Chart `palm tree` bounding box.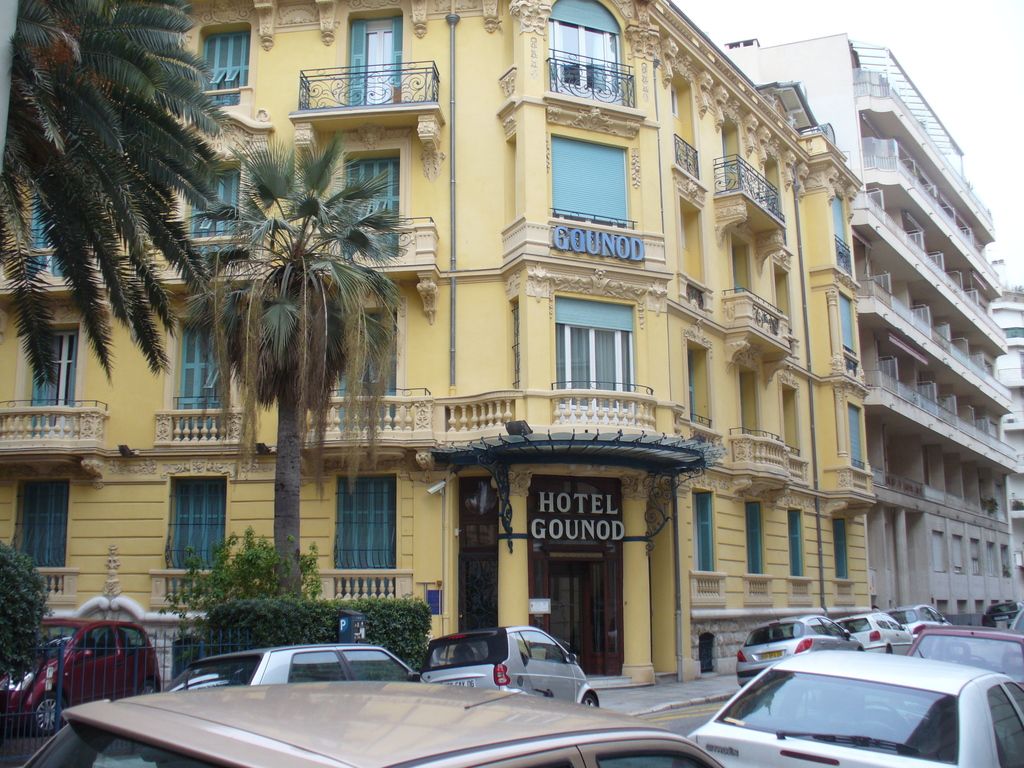
Charted: (left=160, top=125, right=397, bottom=628).
